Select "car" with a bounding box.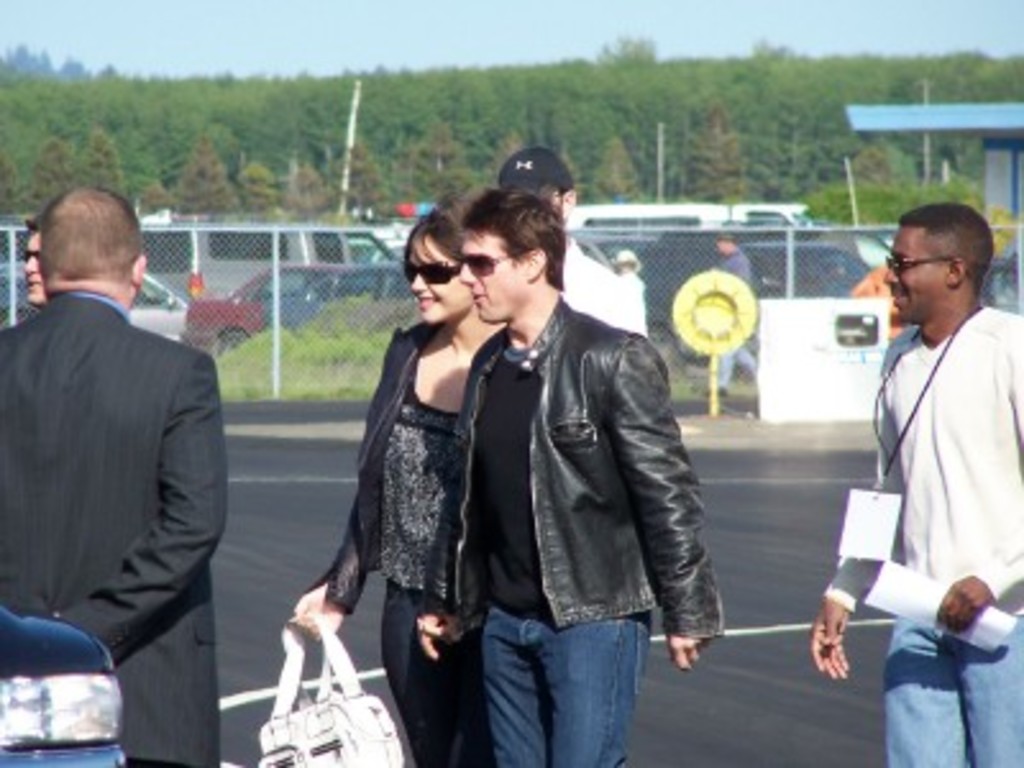
x1=576 y1=233 x2=666 y2=271.
